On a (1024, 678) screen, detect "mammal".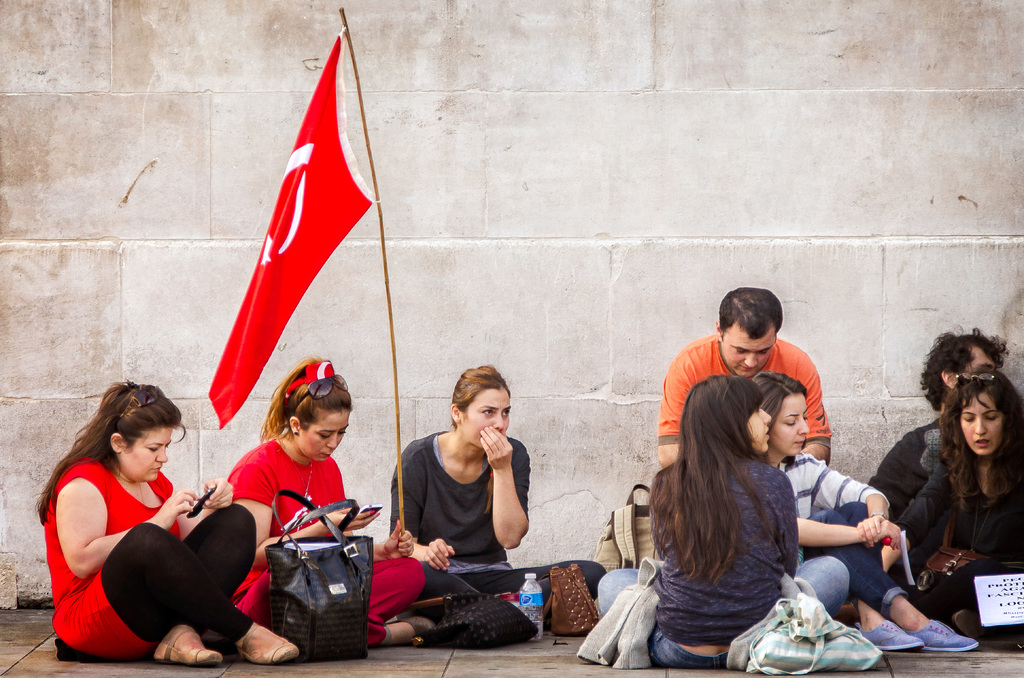
pyautogui.locateOnScreen(382, 362, 612, 647).
